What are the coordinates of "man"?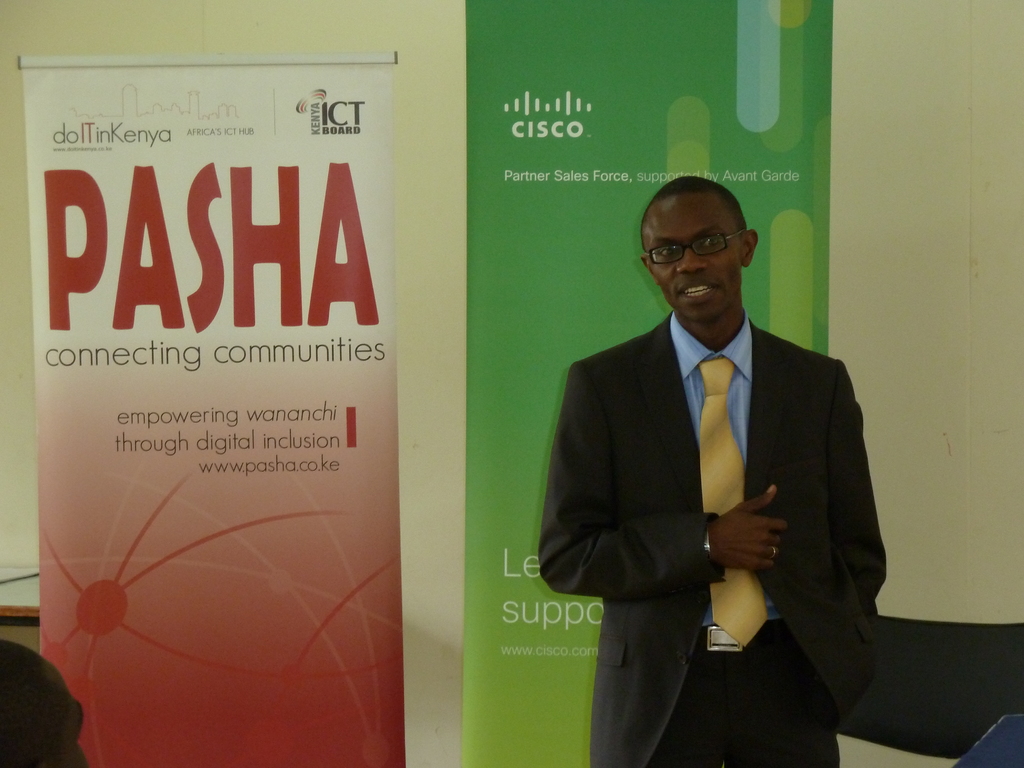
BBox(538, 177, 885, 767).
